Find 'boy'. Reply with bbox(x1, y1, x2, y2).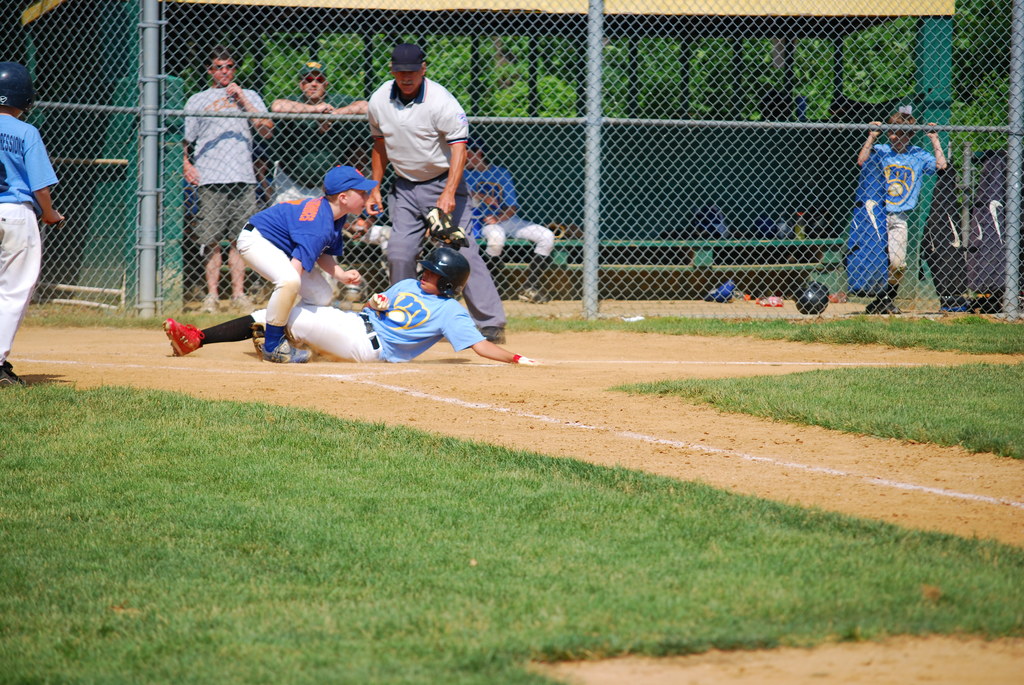
bbox(0, 59, 63, 392).
